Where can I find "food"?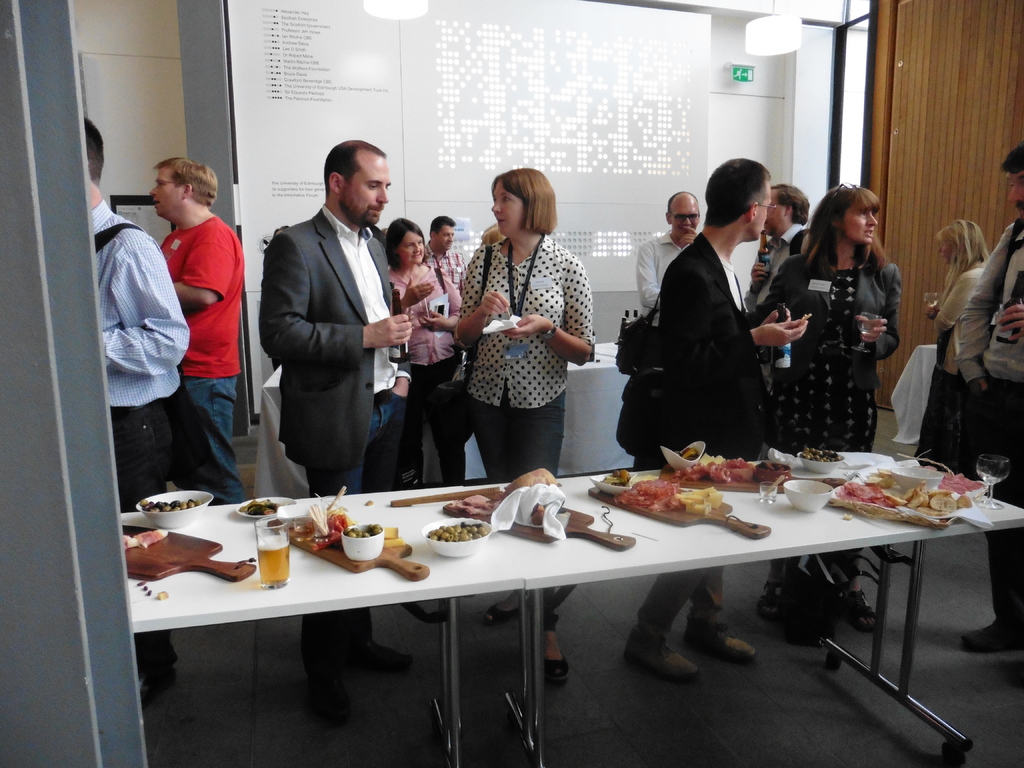
You can find it at [613, 476, 681, 511].
